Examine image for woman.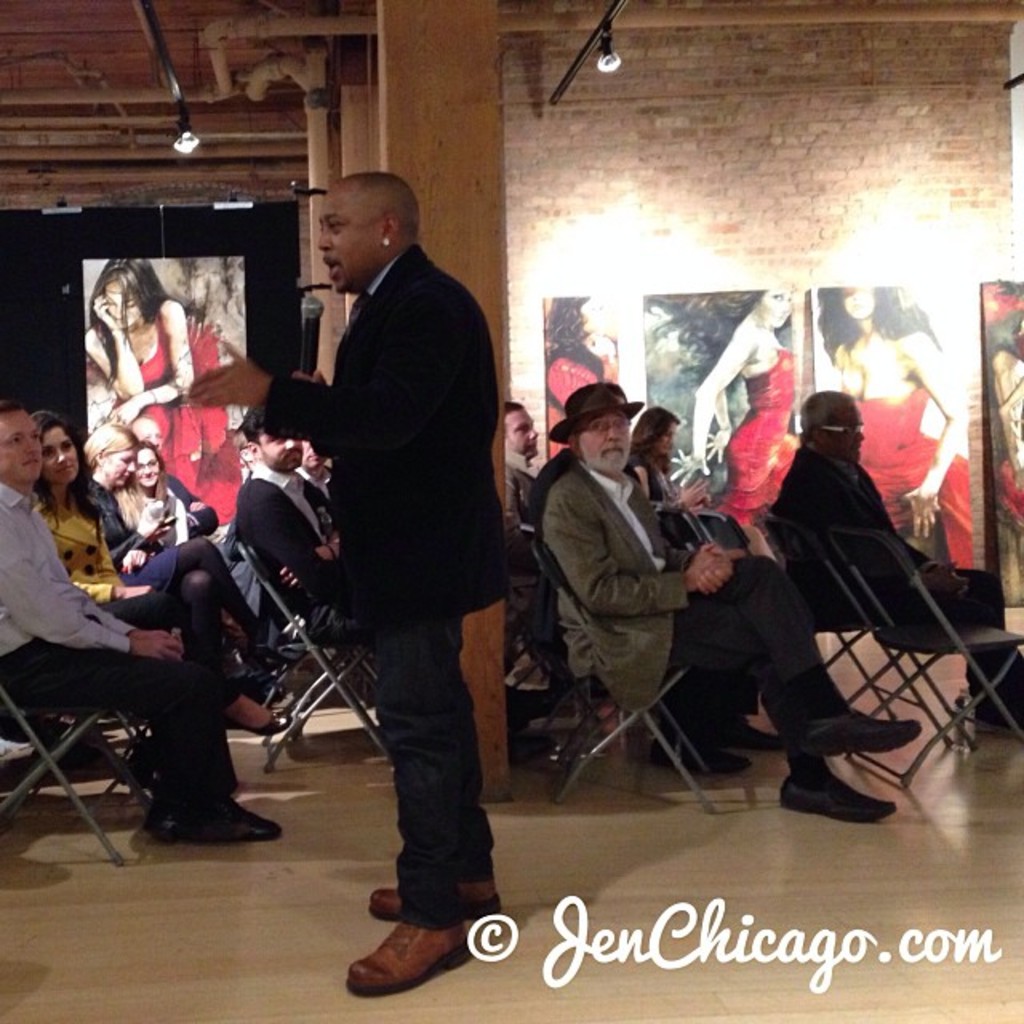
Examination result: left=85, top=414, right=155, bottom=570.
